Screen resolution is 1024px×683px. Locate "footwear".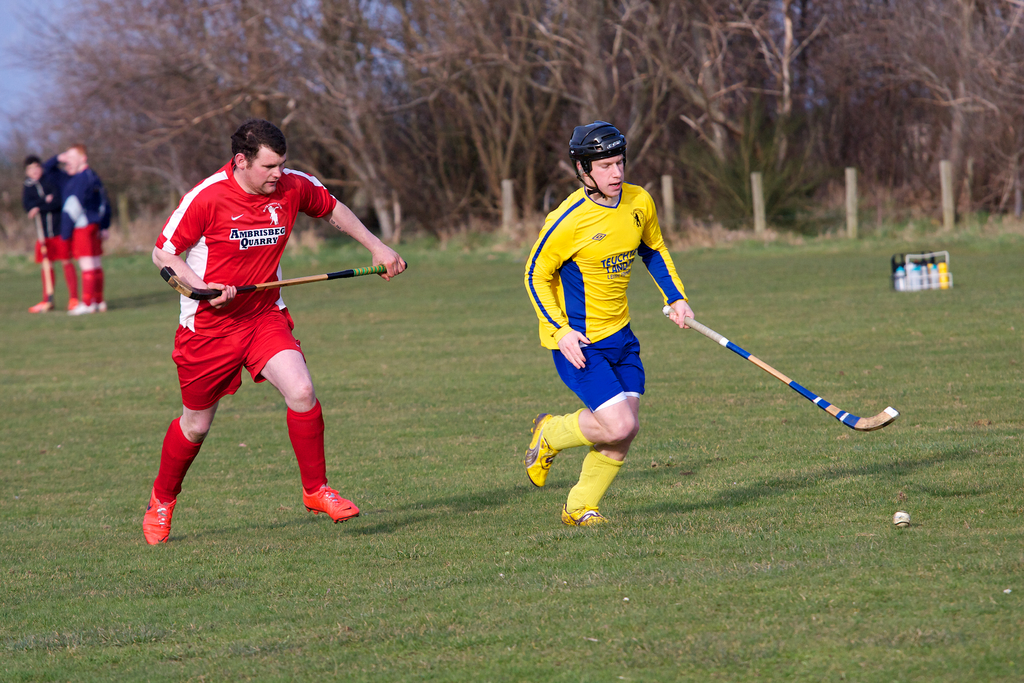
x1=299, y1=480, x2=359, y2=520.
